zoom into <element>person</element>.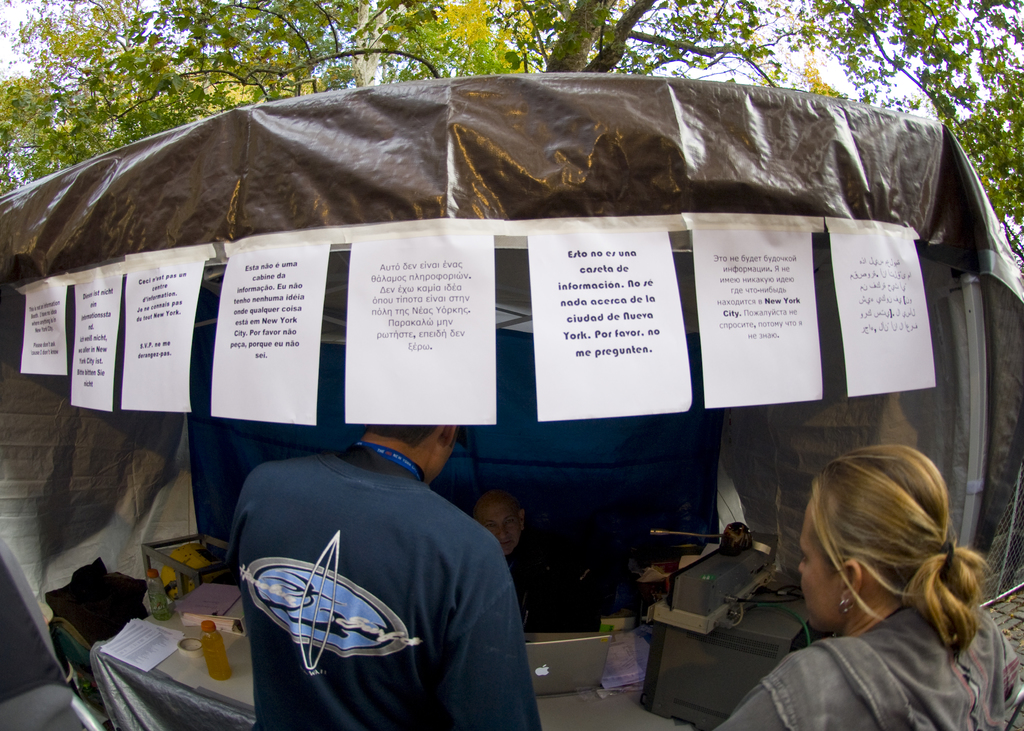
Zoom target: locate(470, 491, 543, 627).
